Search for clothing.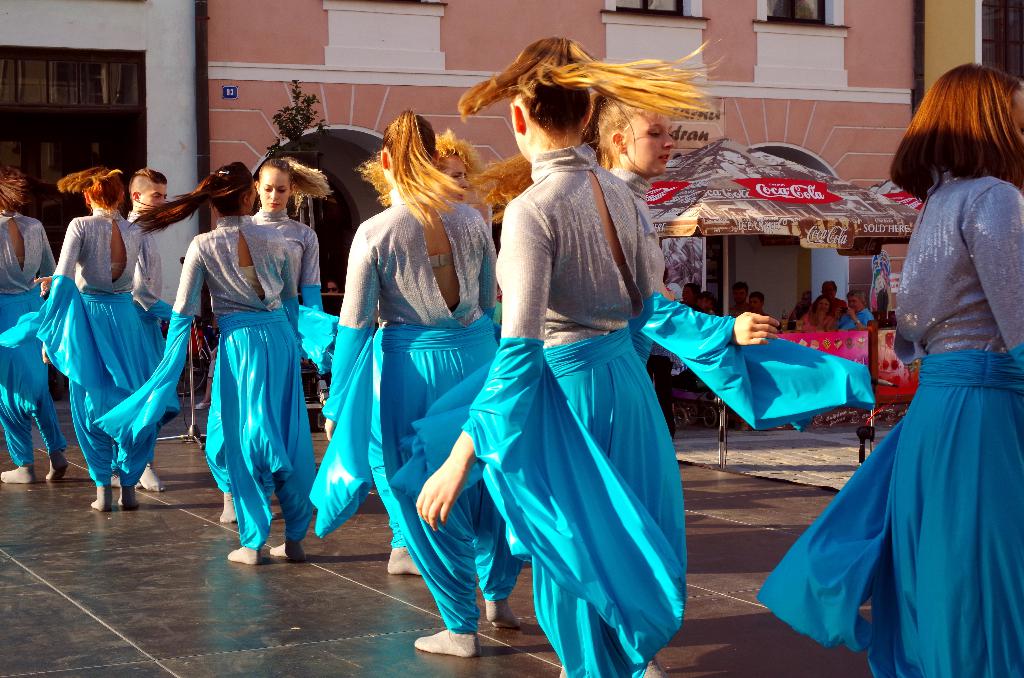
Found at <box>814,295,852,313</box>.
